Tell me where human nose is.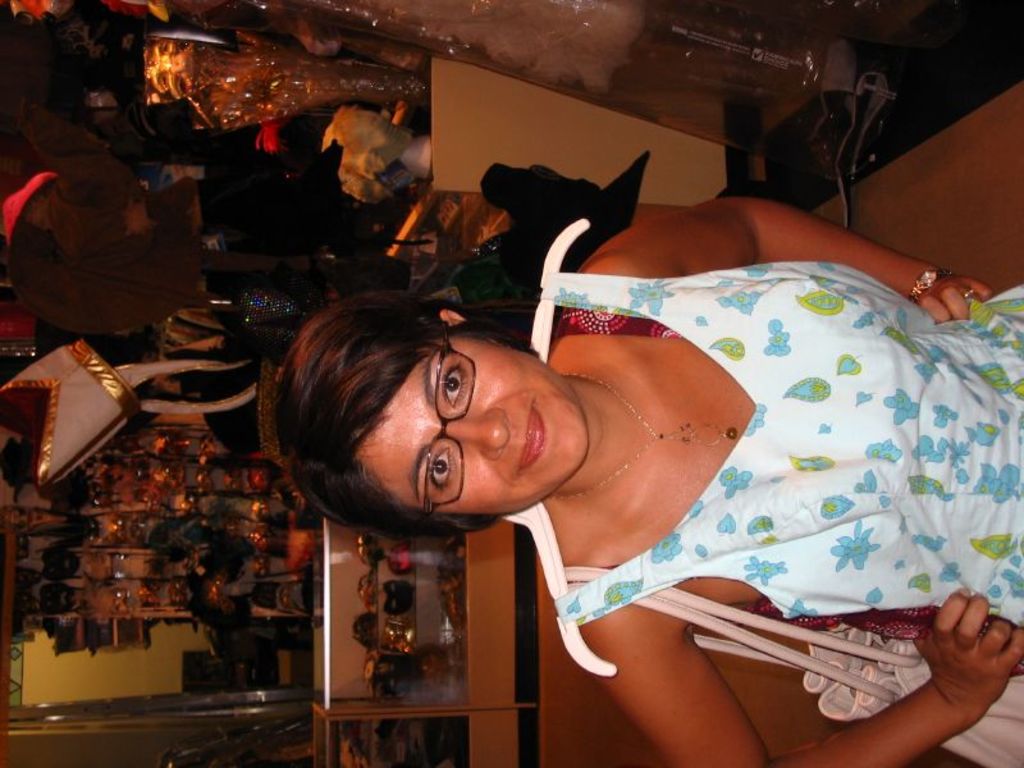
human nose is at (448,410,509,458).
